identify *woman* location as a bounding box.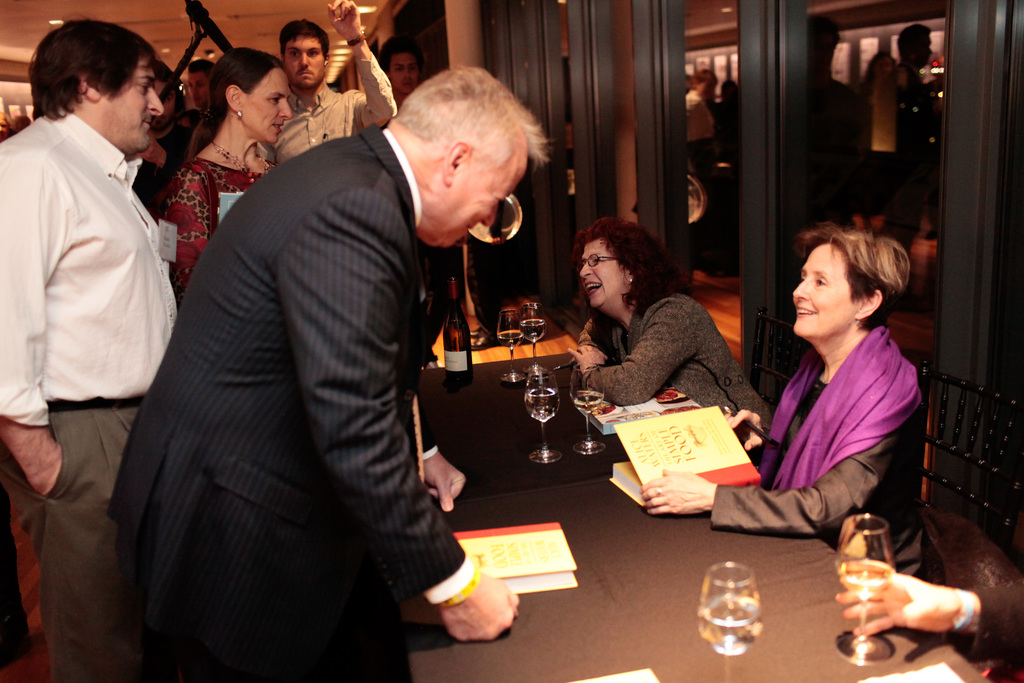
x1=639 y1=220 x2=939 y2=592.
